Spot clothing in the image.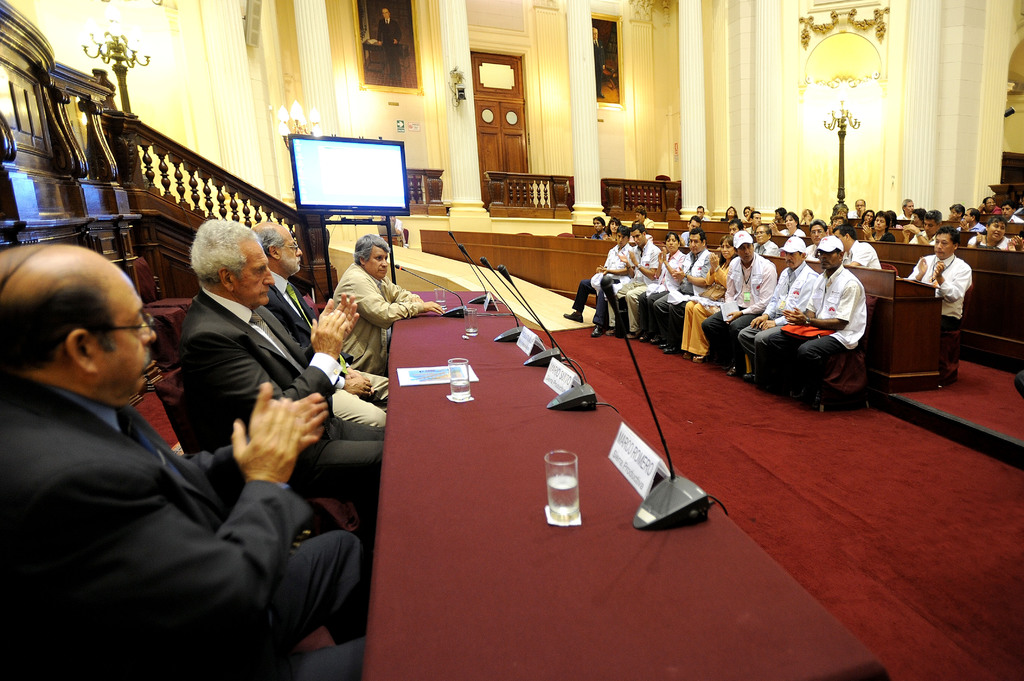
clothing found at (754, 240, 780, 255).
